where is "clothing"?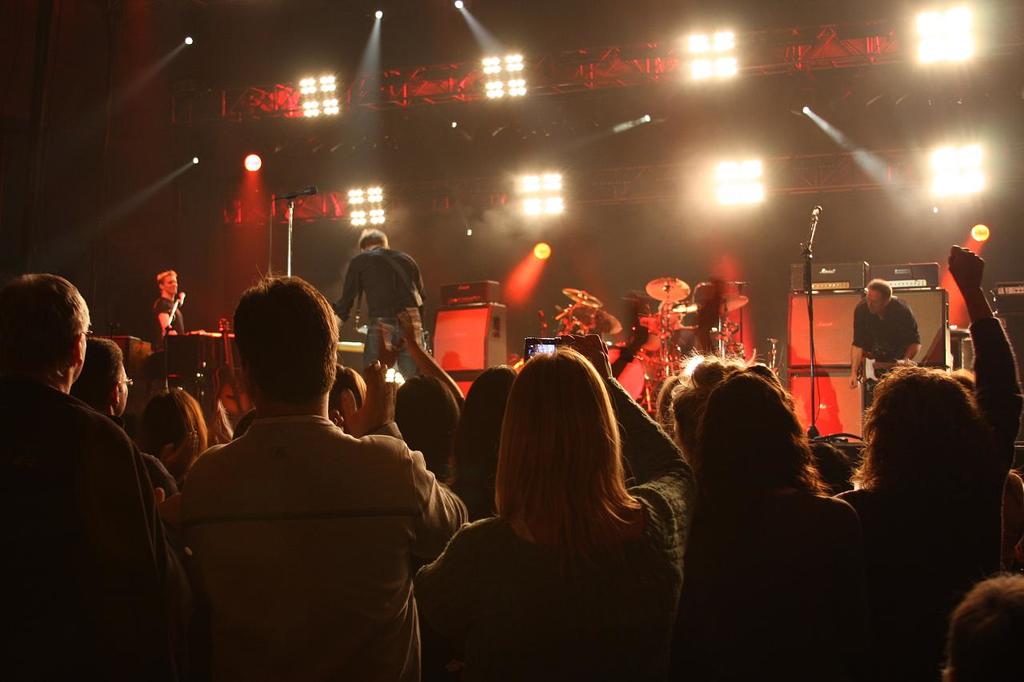
(x1=411, y1=378, x2=690, y2=681).
